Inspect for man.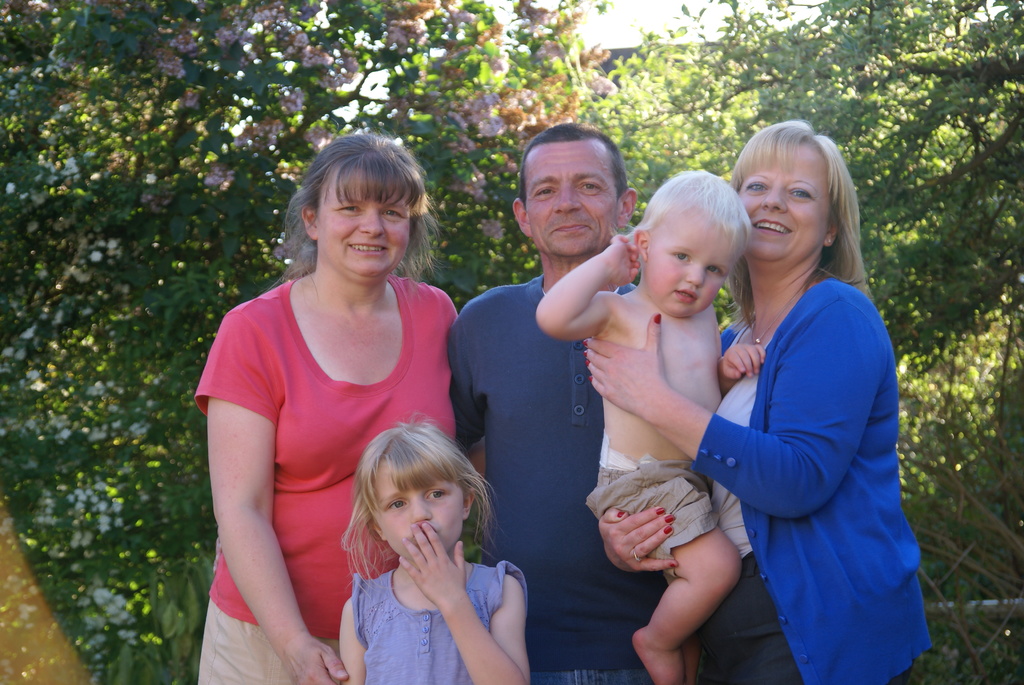
Inspection: x1=449, y1=140, x2=642, y2=624.
